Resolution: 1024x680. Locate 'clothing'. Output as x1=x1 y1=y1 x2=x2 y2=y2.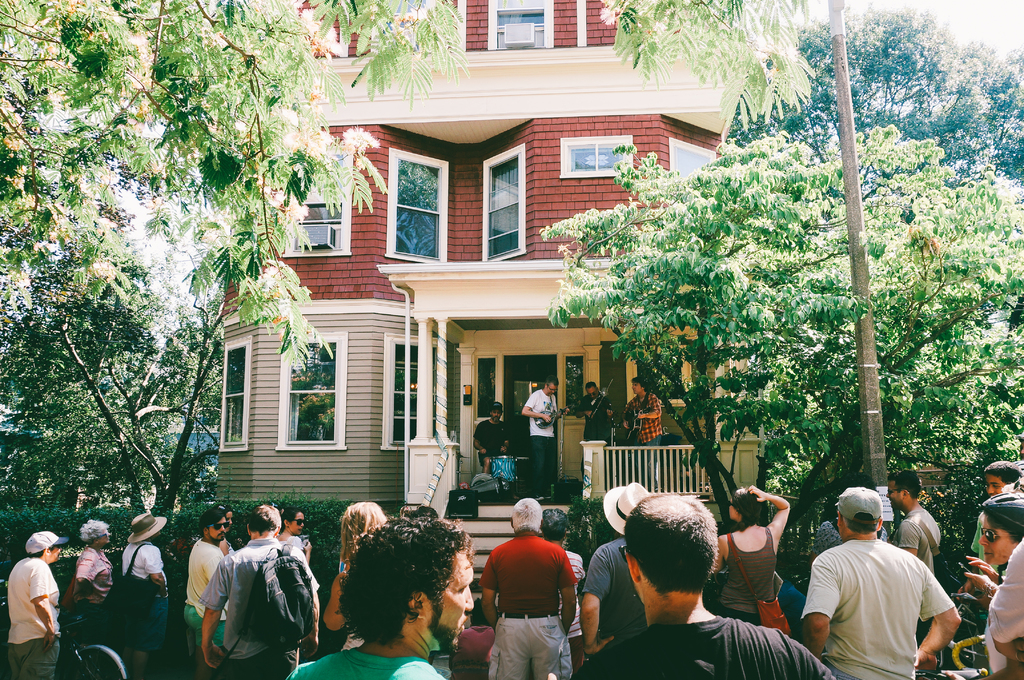
x1=580 y1=535 x2=641 y2=638.
